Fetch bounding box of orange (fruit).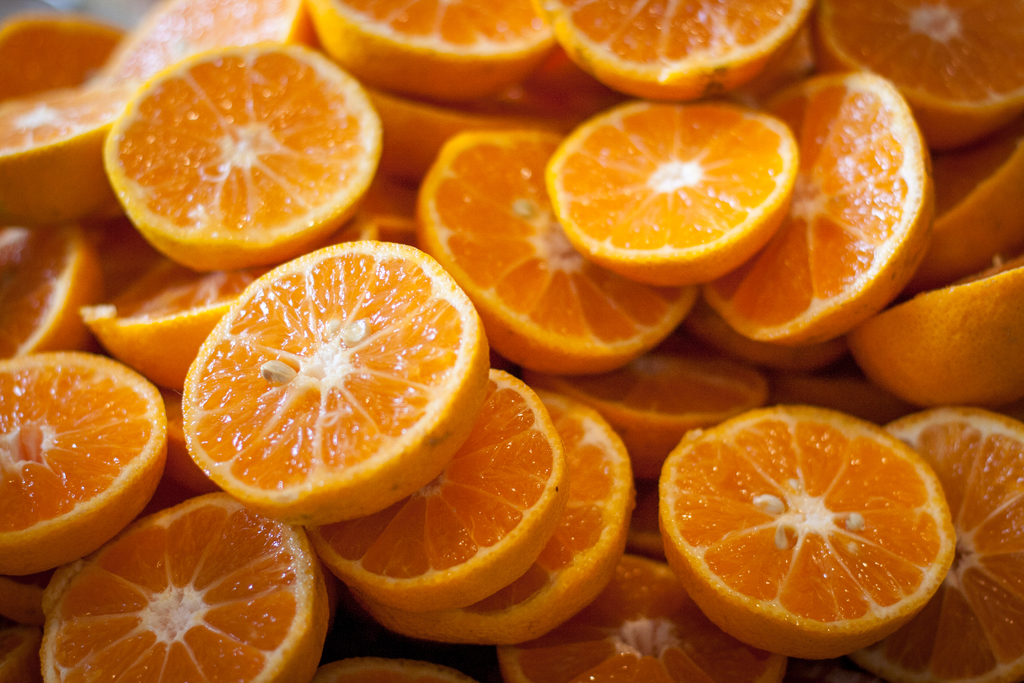
Bbox: box(93, 4, 309, 96).
